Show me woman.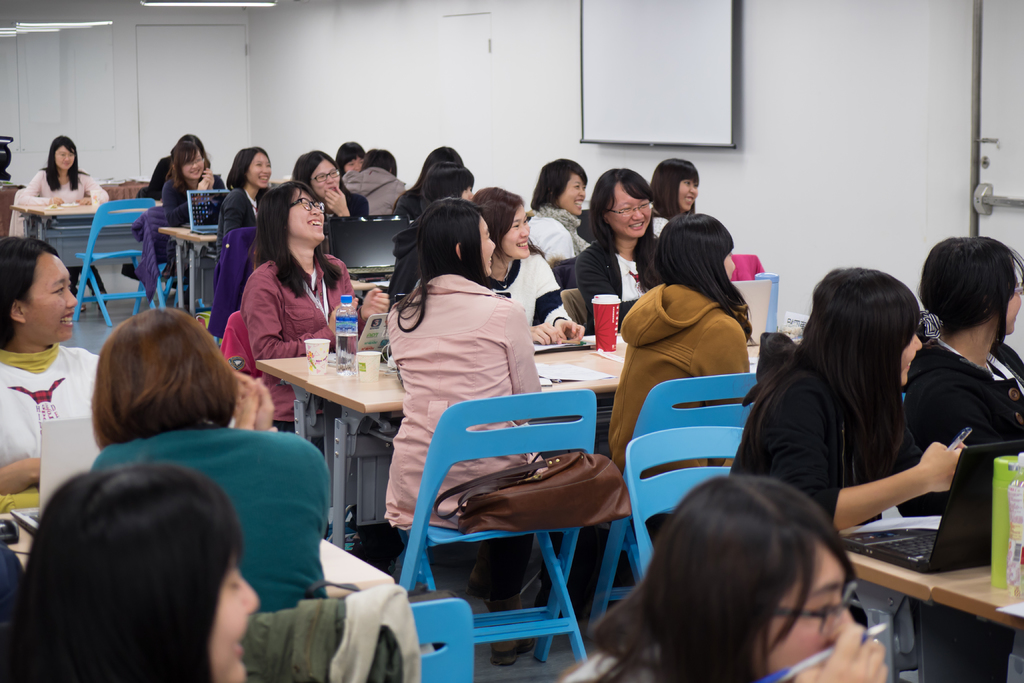
woman is here: <box>213,145,278,259</box>.
